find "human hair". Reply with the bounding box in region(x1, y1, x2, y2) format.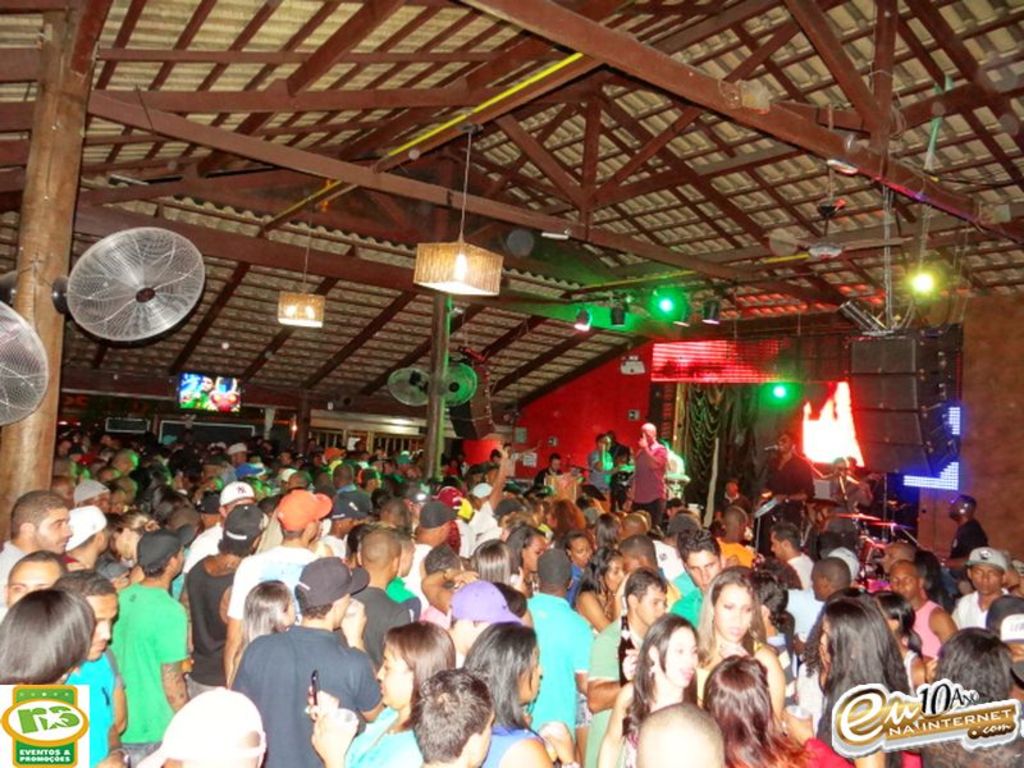
region(504, 507, 534, 530).
